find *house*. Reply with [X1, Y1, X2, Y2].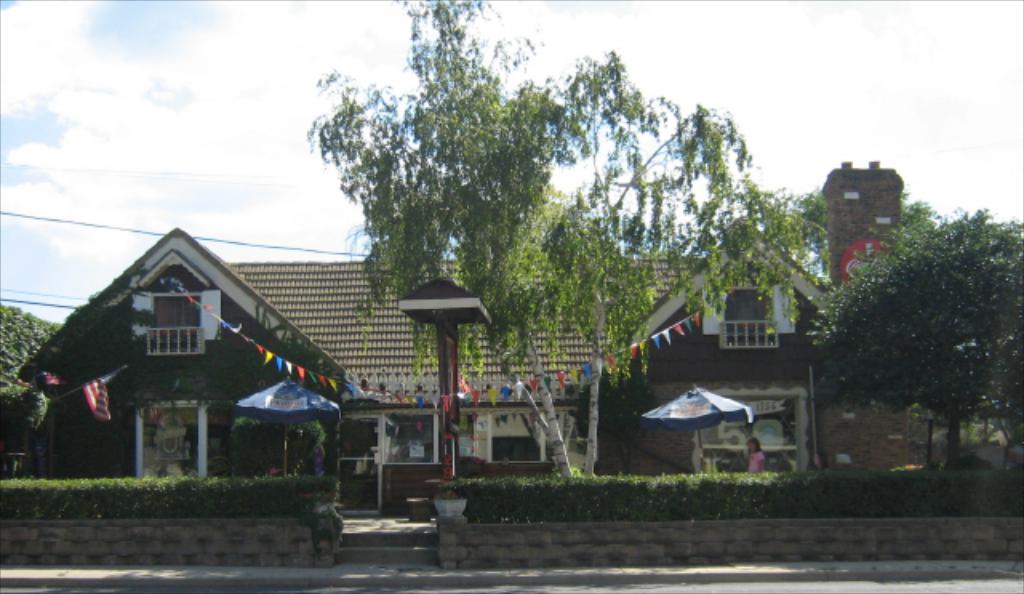
[16, 160, 907, 520].
